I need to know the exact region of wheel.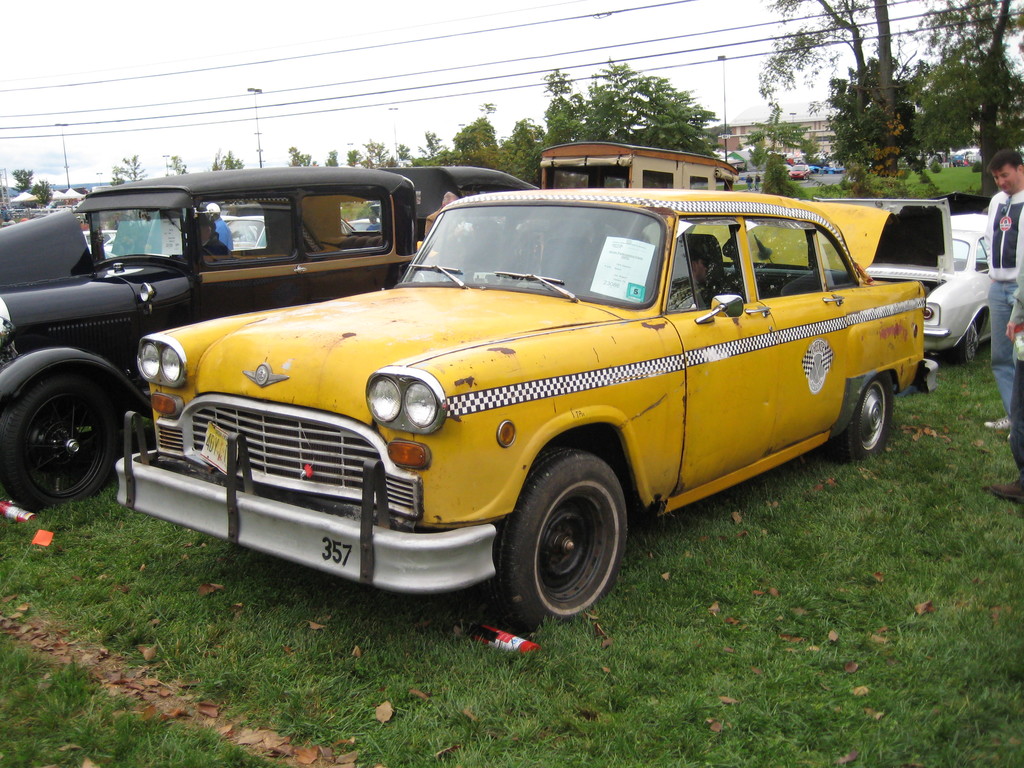
Region: crop(486, 466, 650, 623).
